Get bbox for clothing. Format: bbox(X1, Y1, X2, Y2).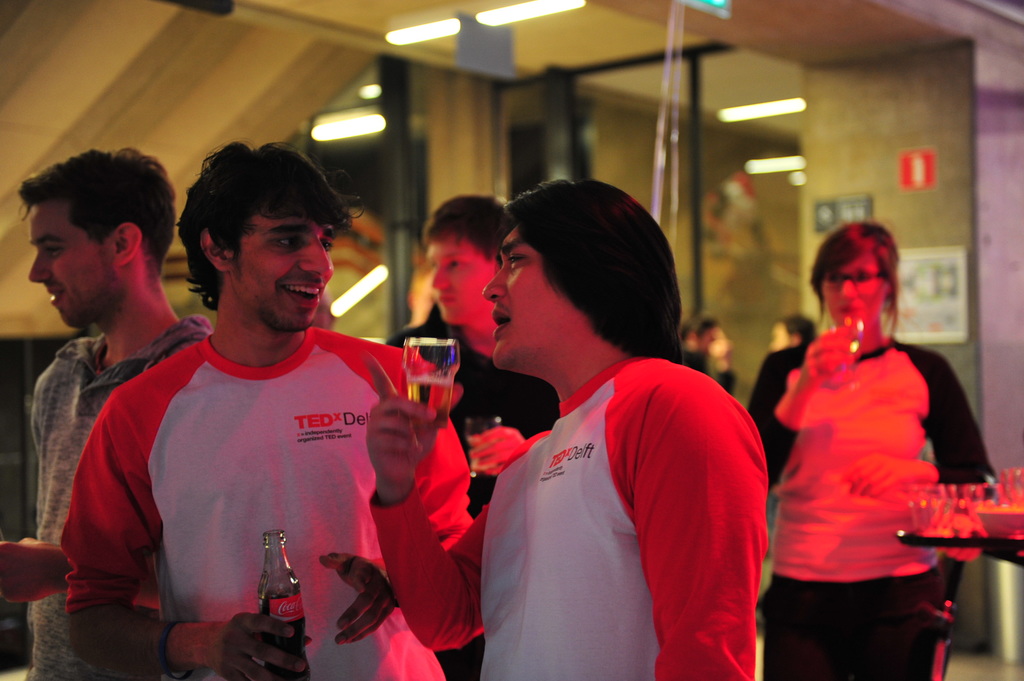
bbox(19, 303, 221, 680).
